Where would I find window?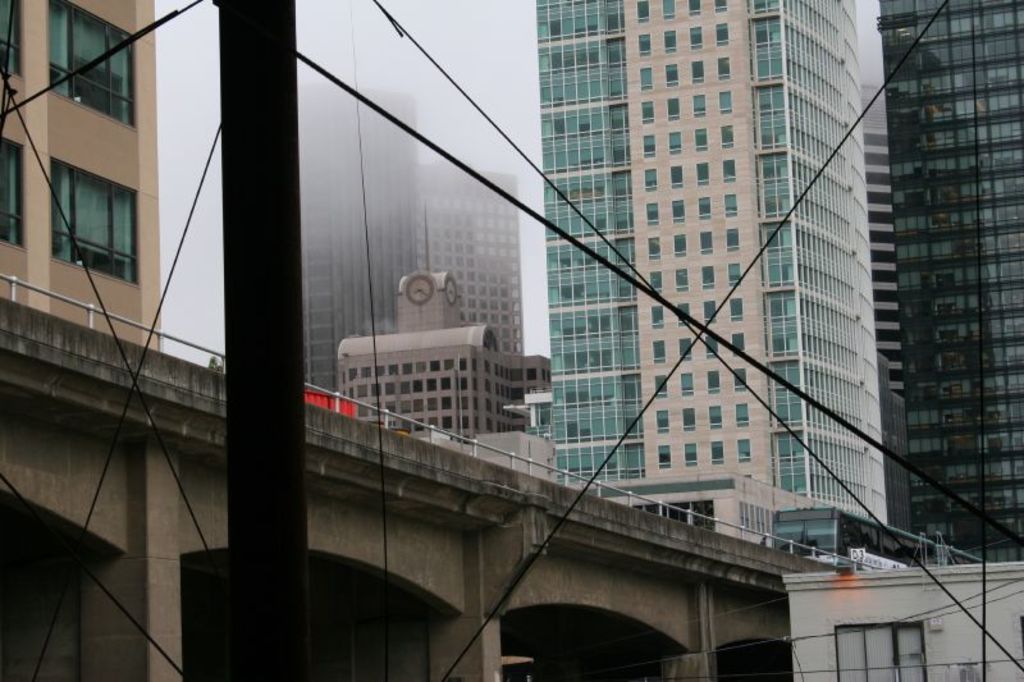
At [x1=719, y1=155, x2=735, y2=183].
